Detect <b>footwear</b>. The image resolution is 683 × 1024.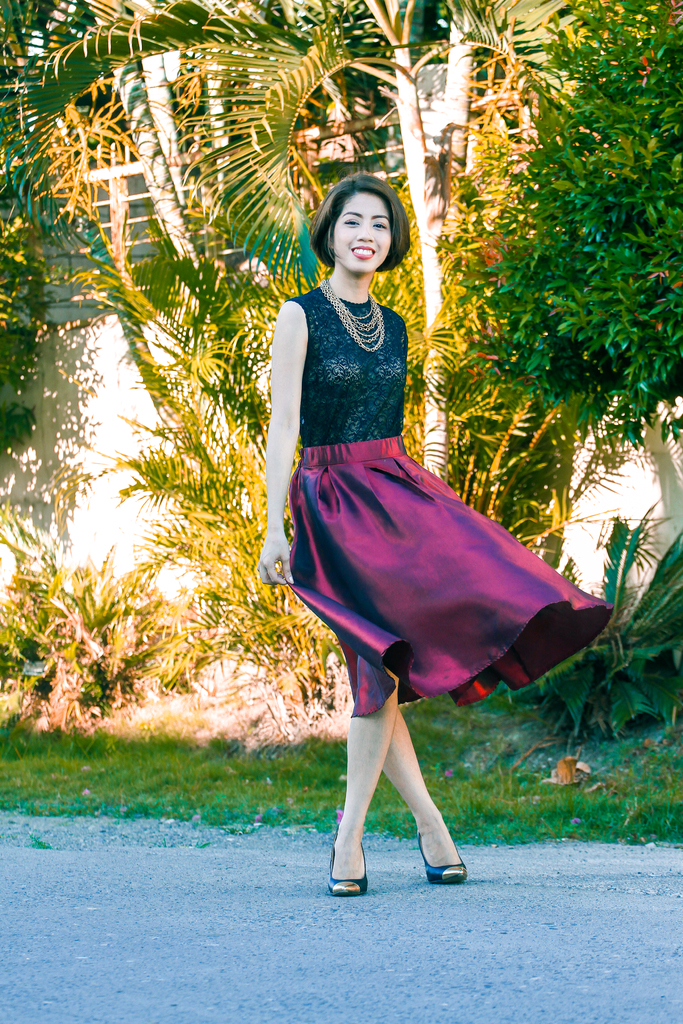
407:818:470:888.
